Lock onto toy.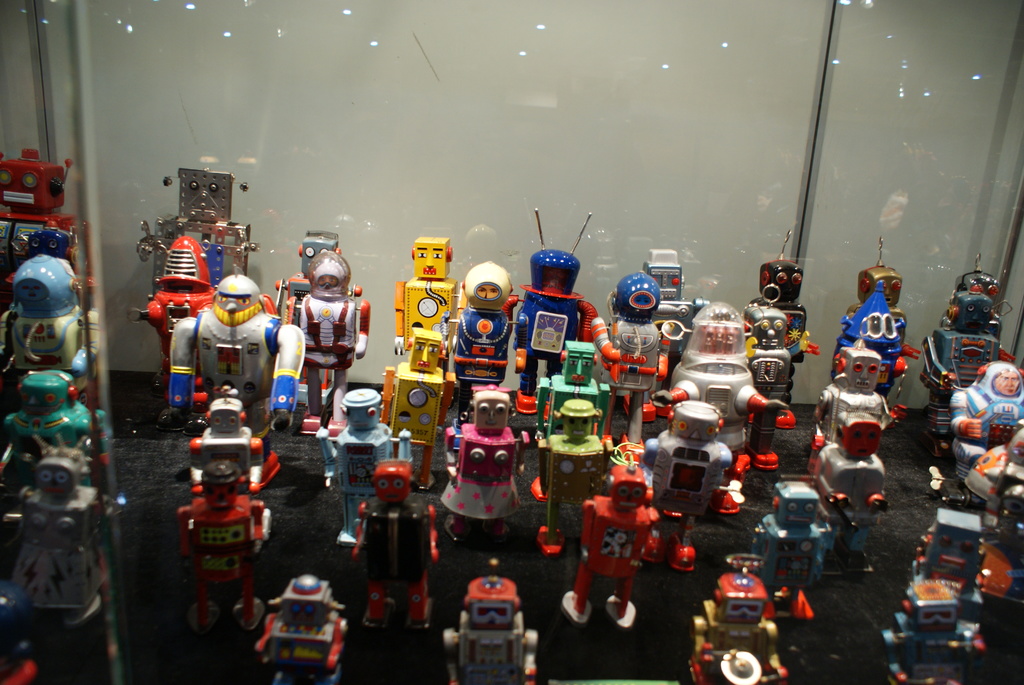
Locked: [left=453, top=262, right=517, bottom=405].
